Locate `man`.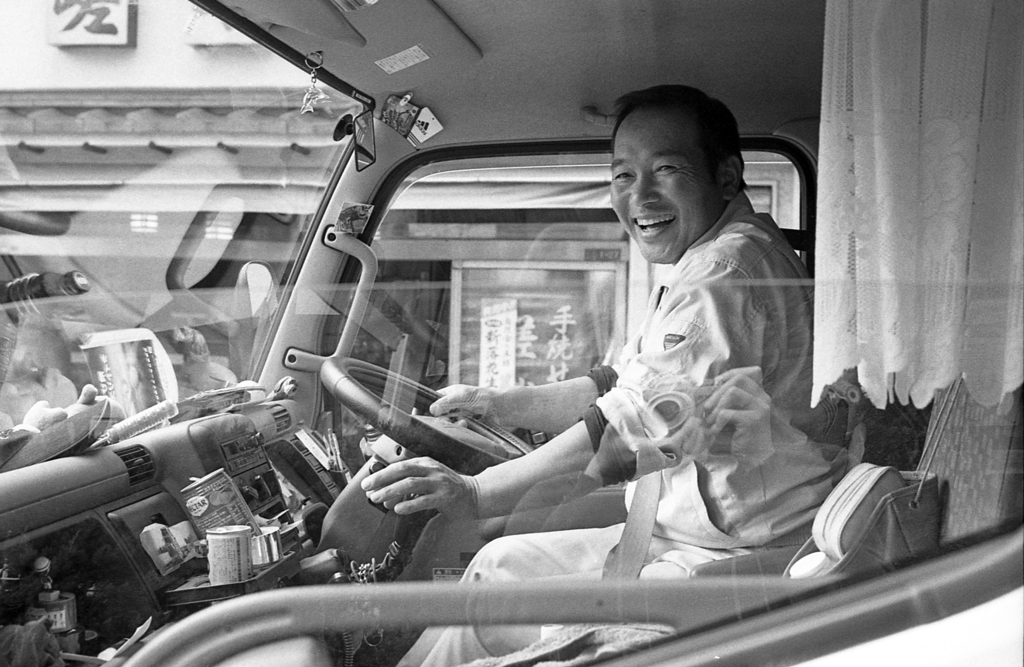
Bounding box: box=[307, 130, 833, 646].
